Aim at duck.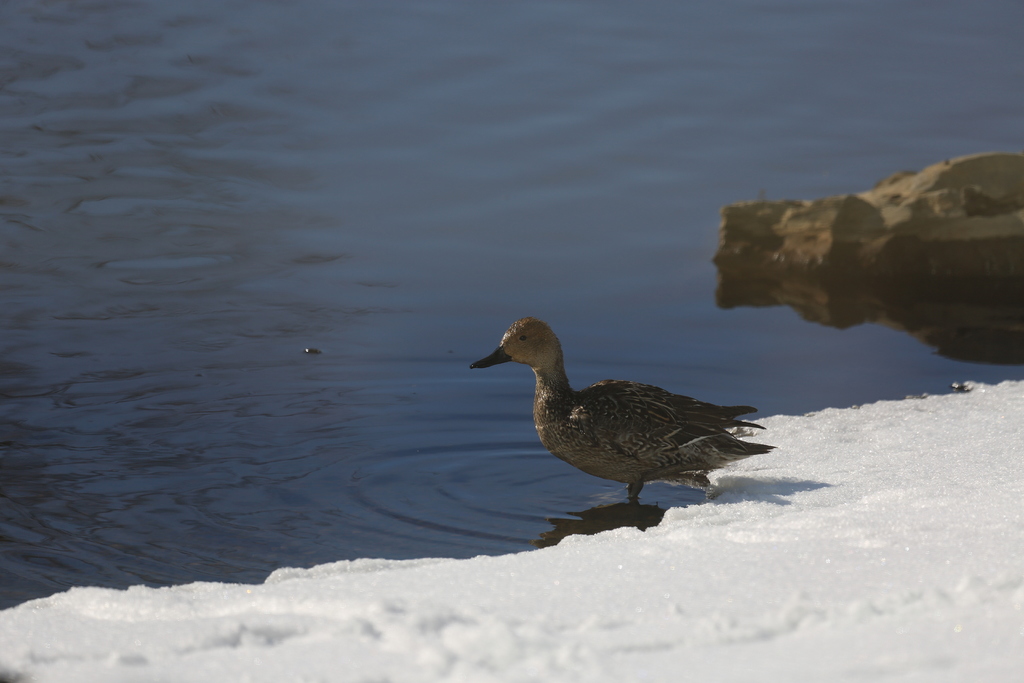
Aimed at detection(487, 313, 794, 516).
